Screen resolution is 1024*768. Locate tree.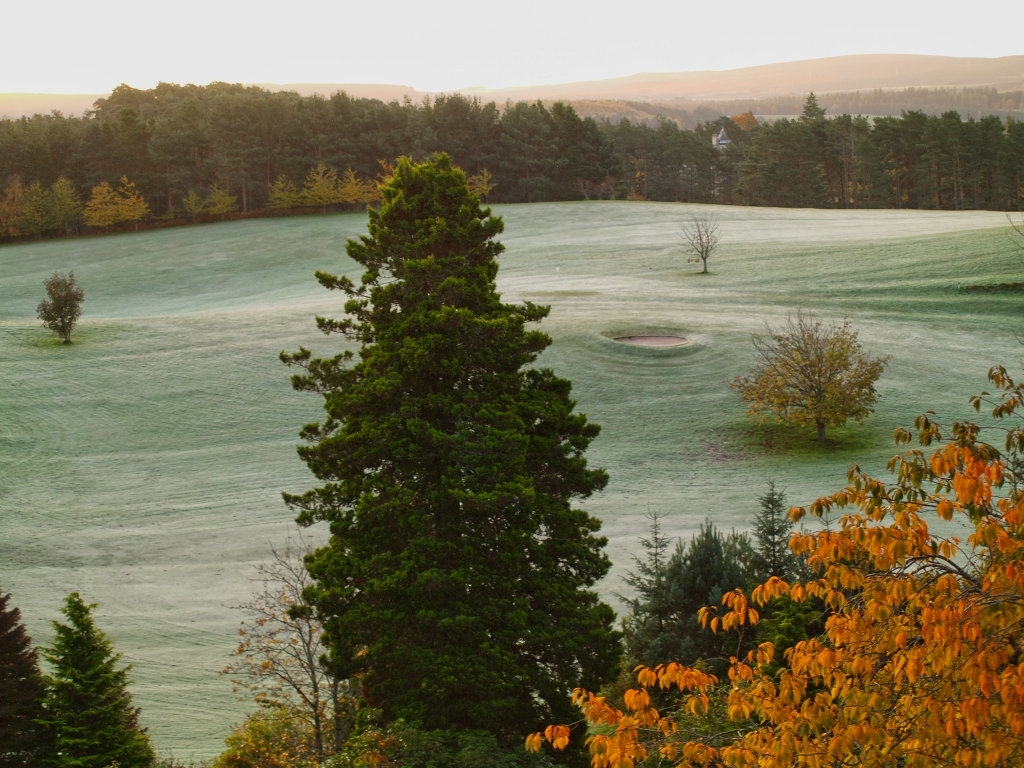
box=[525, 360, 1023, 767].
